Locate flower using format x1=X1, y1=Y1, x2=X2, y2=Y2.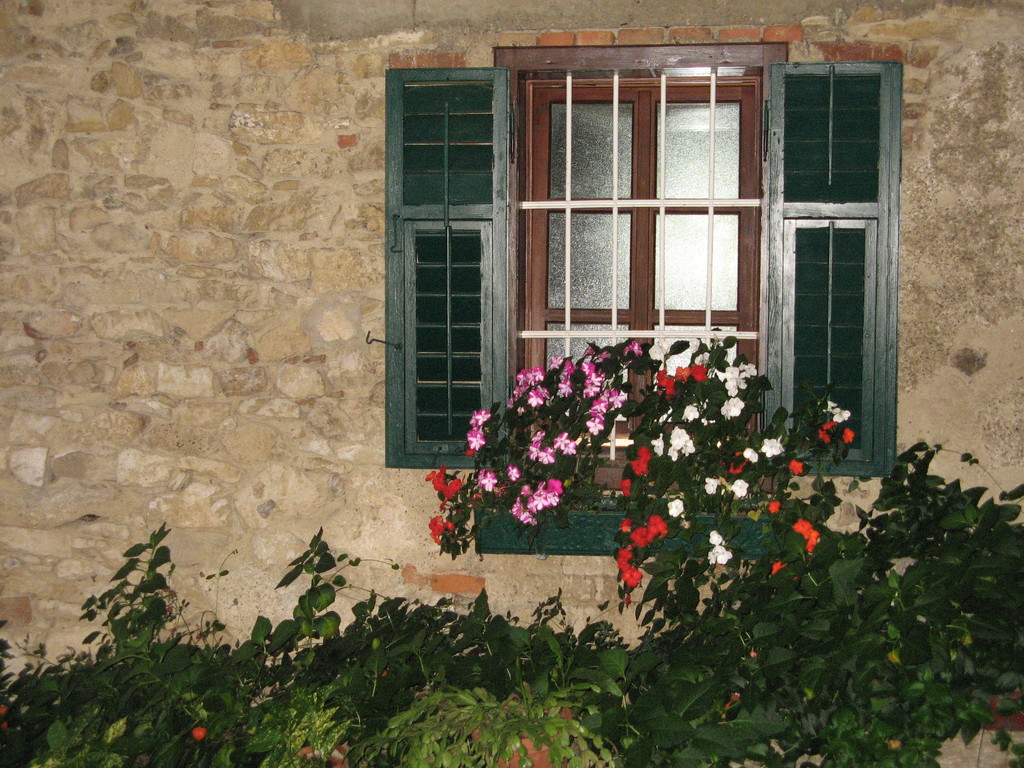
x1=758, y1=436, x2=783, y2=457.
